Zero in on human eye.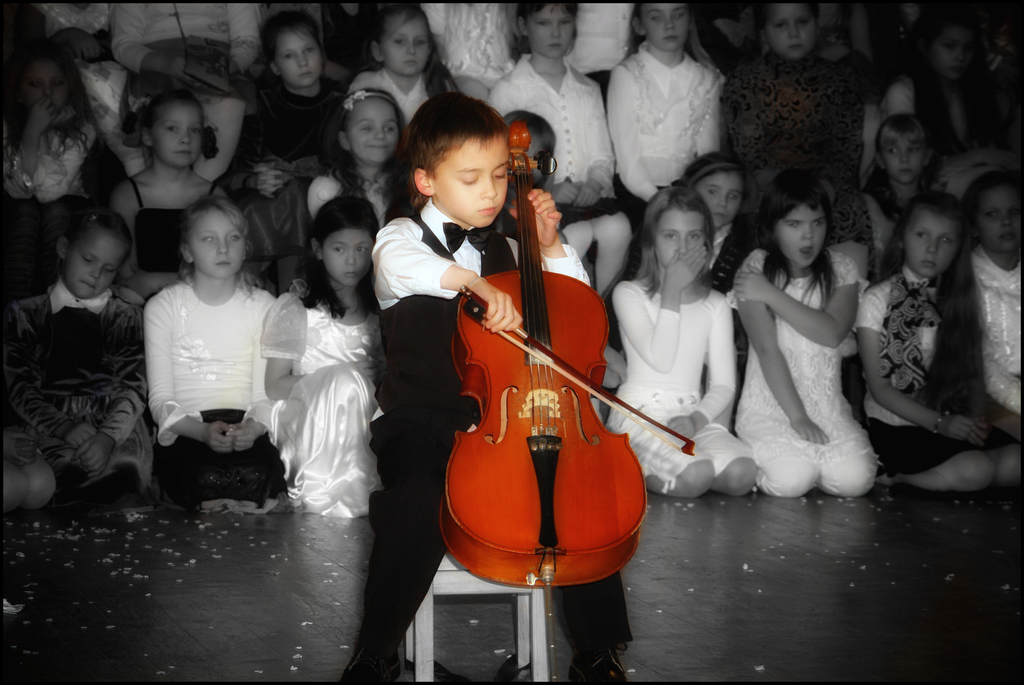
Zeroed in: locate(675, 13, 686, 19).
